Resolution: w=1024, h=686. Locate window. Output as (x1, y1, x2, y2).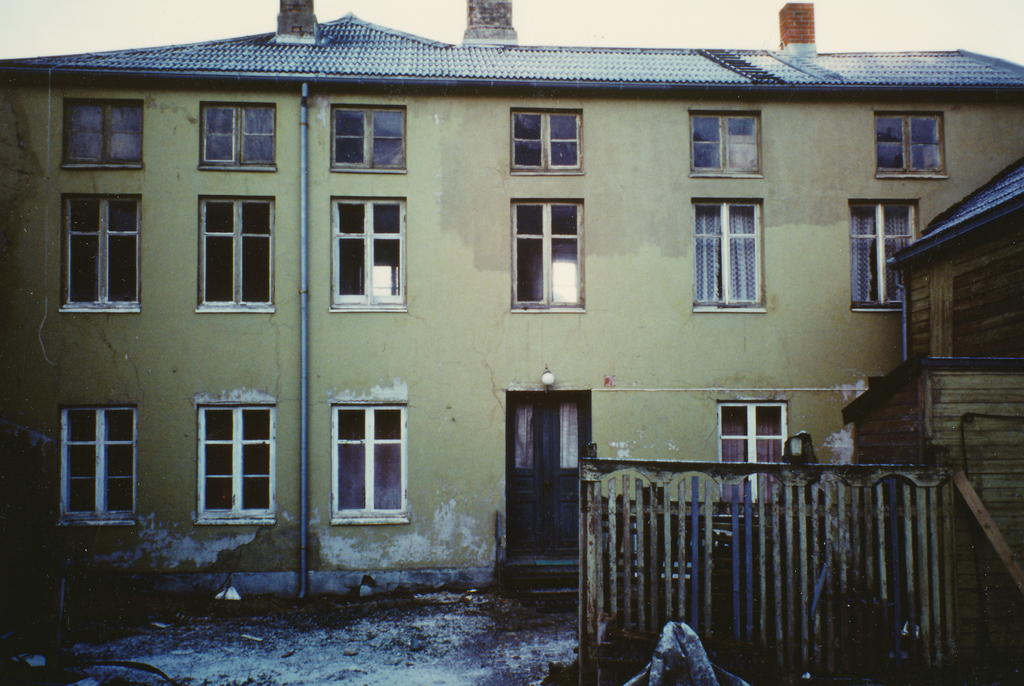
(61, 192, 142, 311).
